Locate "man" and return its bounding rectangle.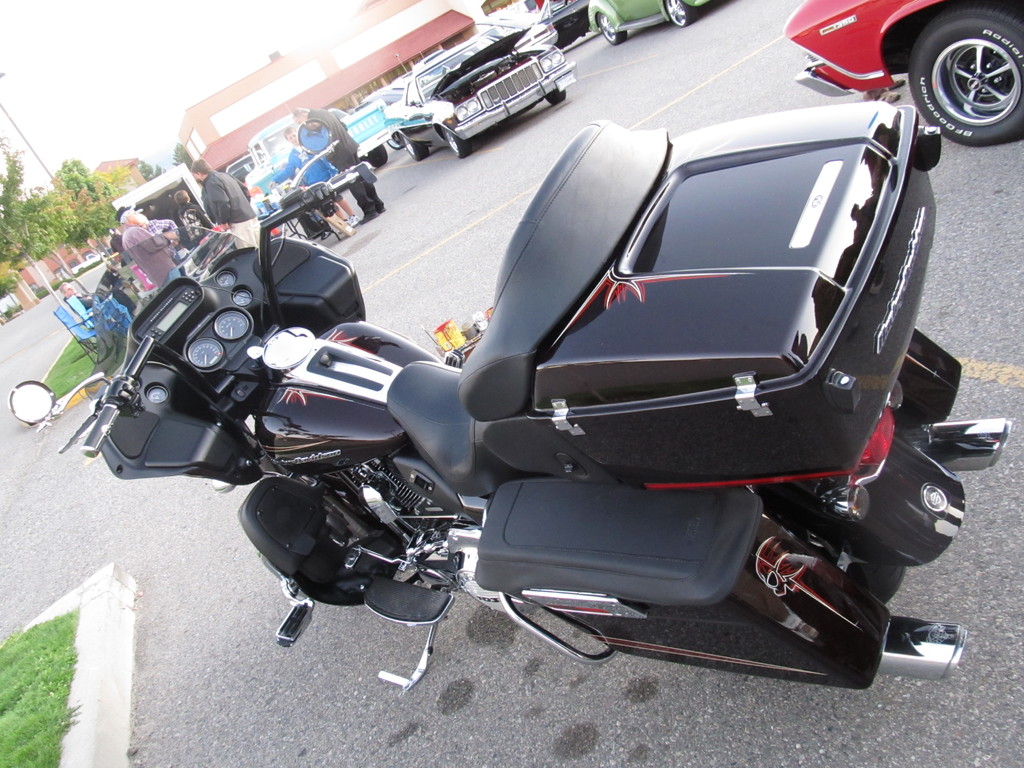
bbox=(292, 108, 387, 222).
